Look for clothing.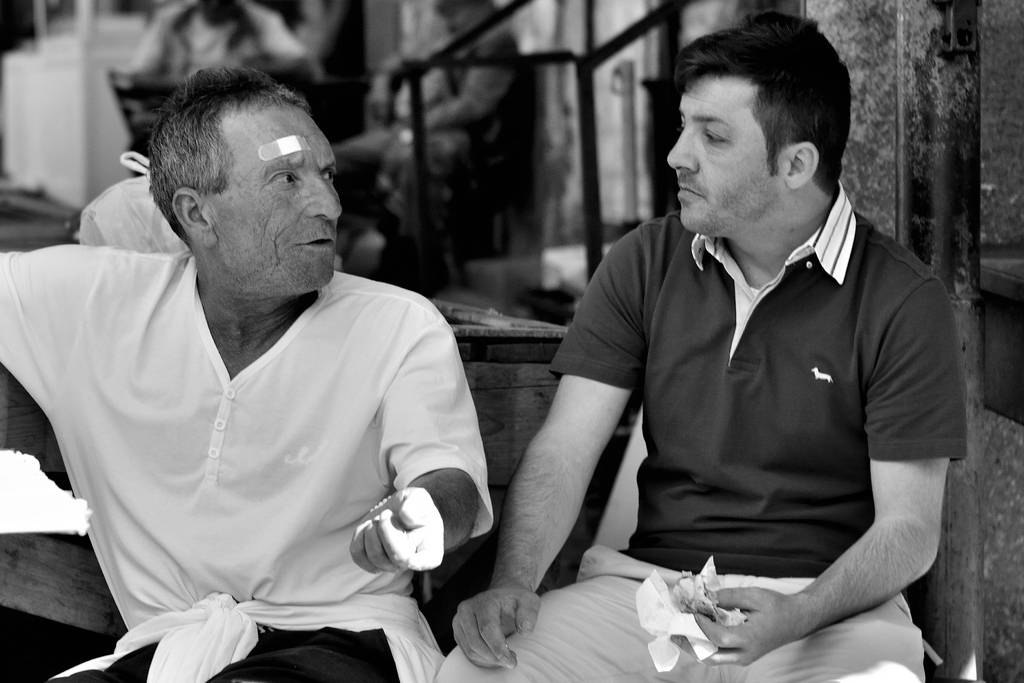
Found: region(486, 202, 968, 682).
